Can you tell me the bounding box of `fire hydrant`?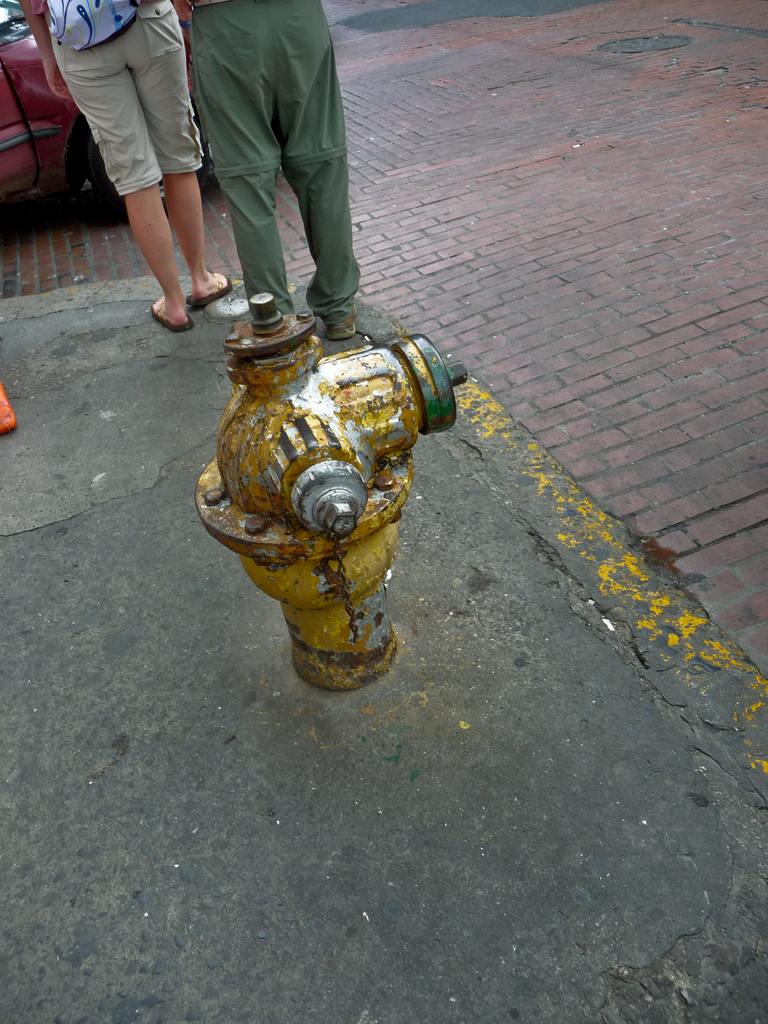
Rect(201, 293, 463, 692).
